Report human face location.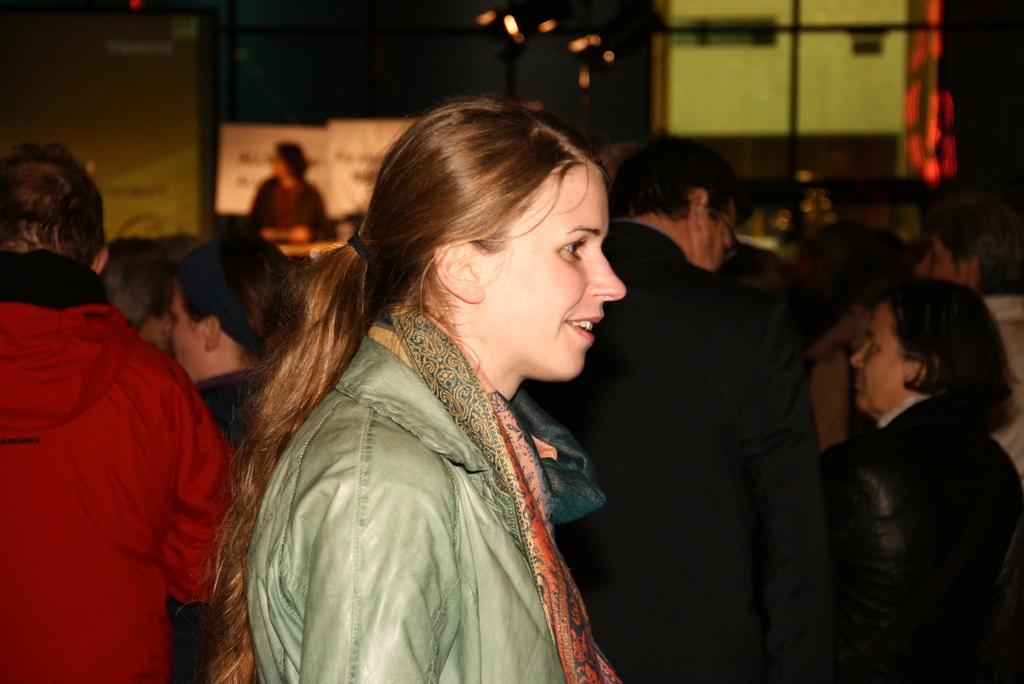
Report: Rect(700, 201, 736, 273).
